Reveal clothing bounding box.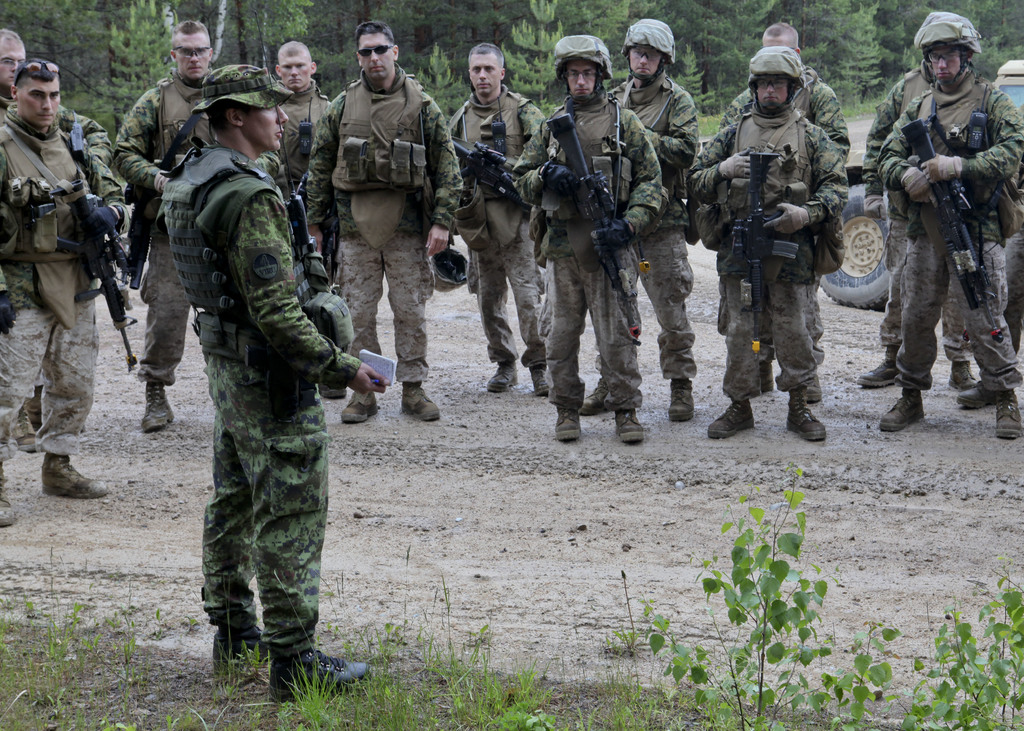
Revealed: <region>141, 99, 360, 684</region>.
